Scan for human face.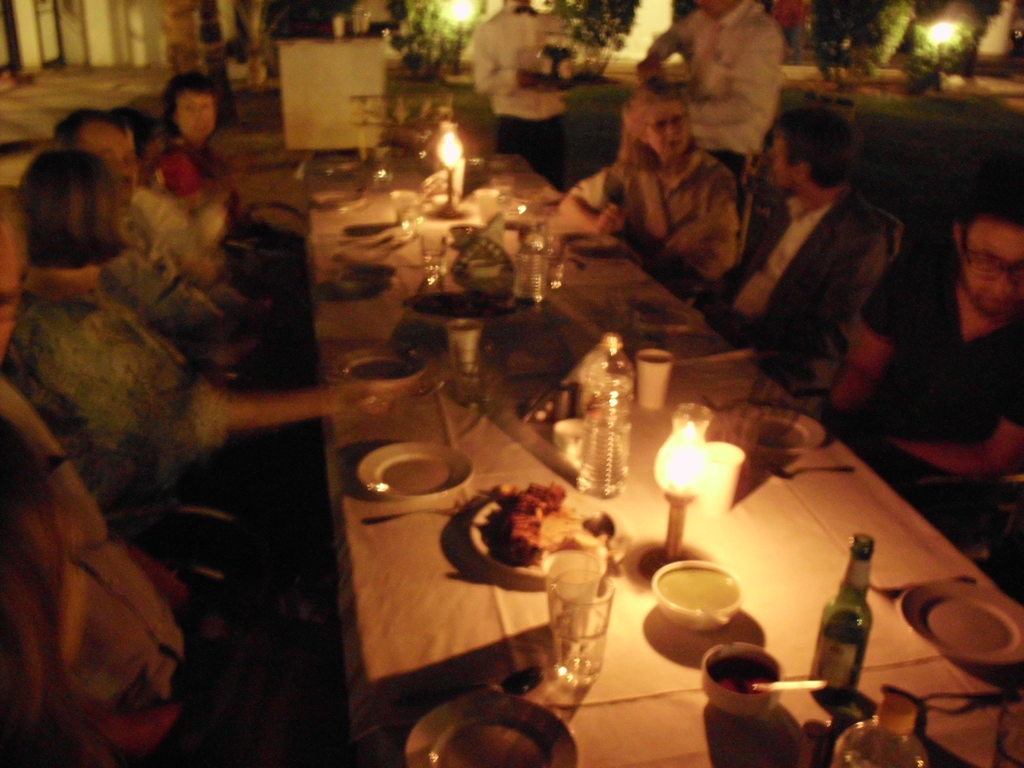
Scan result: bbox(769, 136, 796, 192).
